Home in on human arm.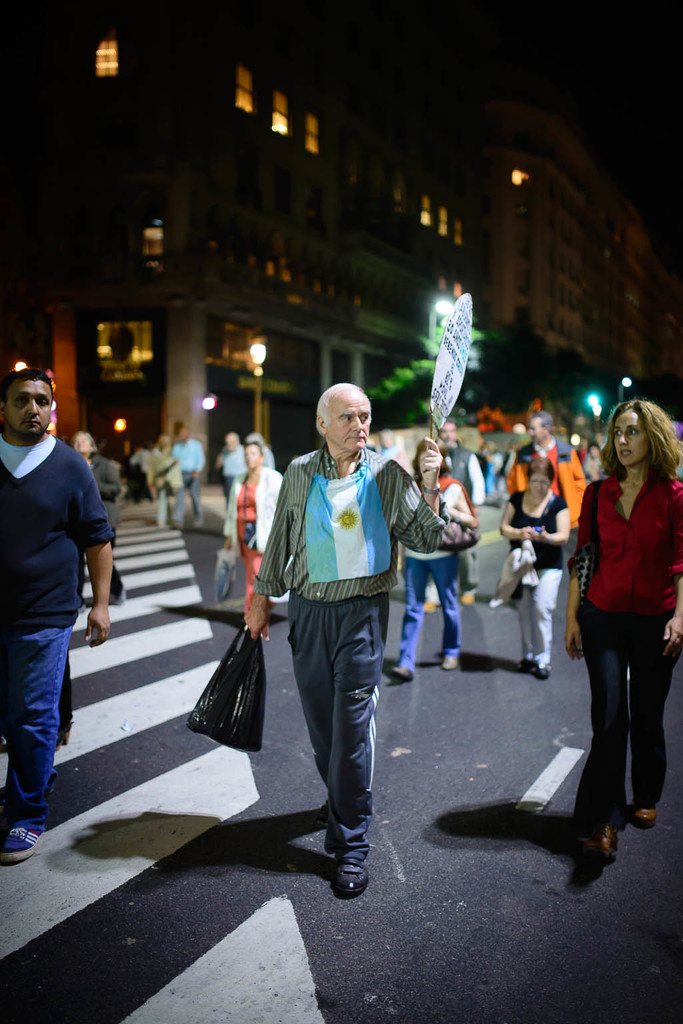
Homed in at bbox=[437, 481, 474, 521].
